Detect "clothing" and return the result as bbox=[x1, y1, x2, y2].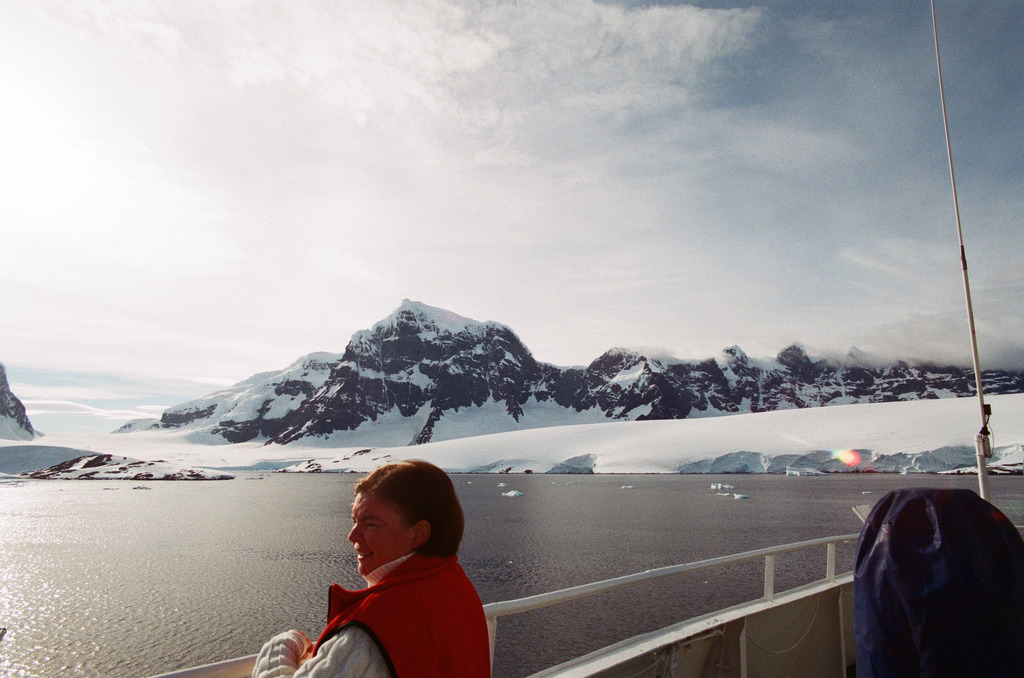
bbox=[311, 500, 511, 662].
